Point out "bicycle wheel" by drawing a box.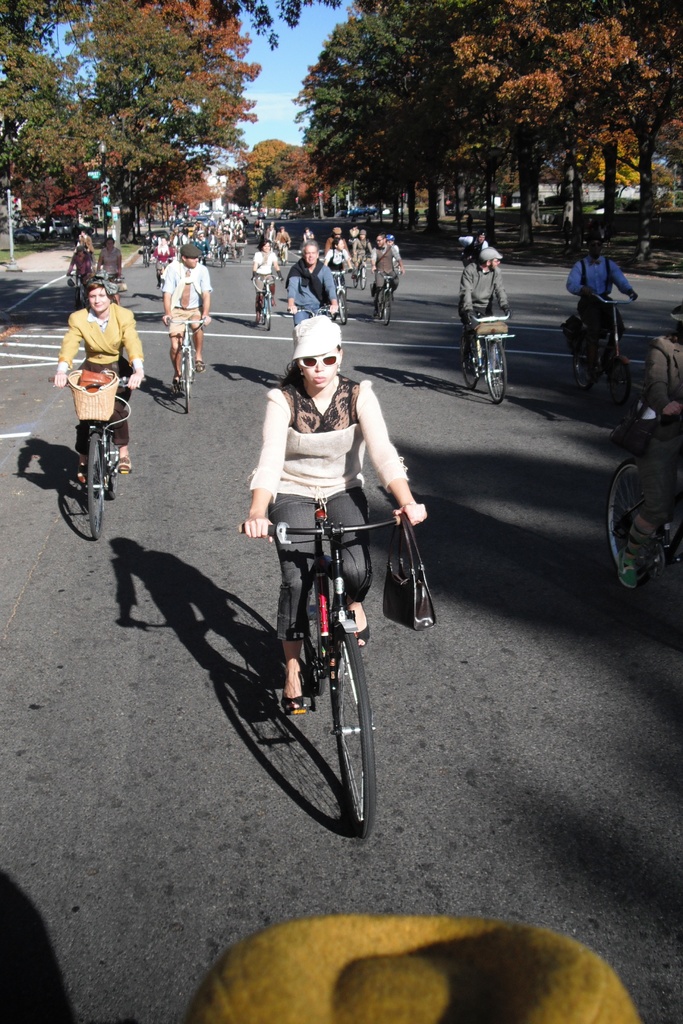
568,346,595,391.
